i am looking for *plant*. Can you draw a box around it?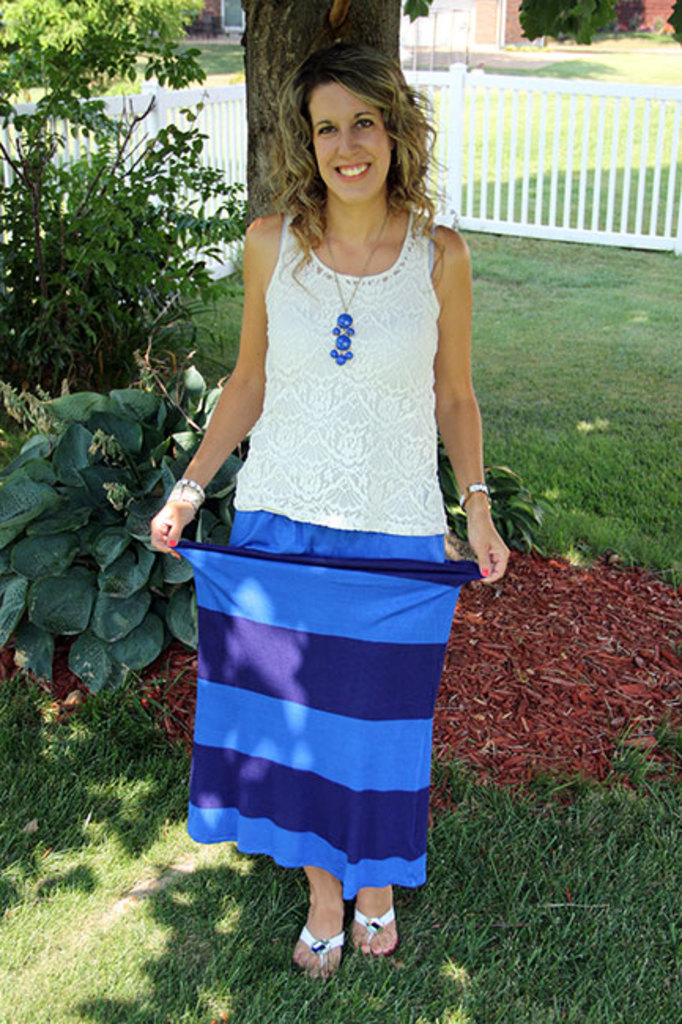
Sure, the bounding box is 444 444 536 567.
